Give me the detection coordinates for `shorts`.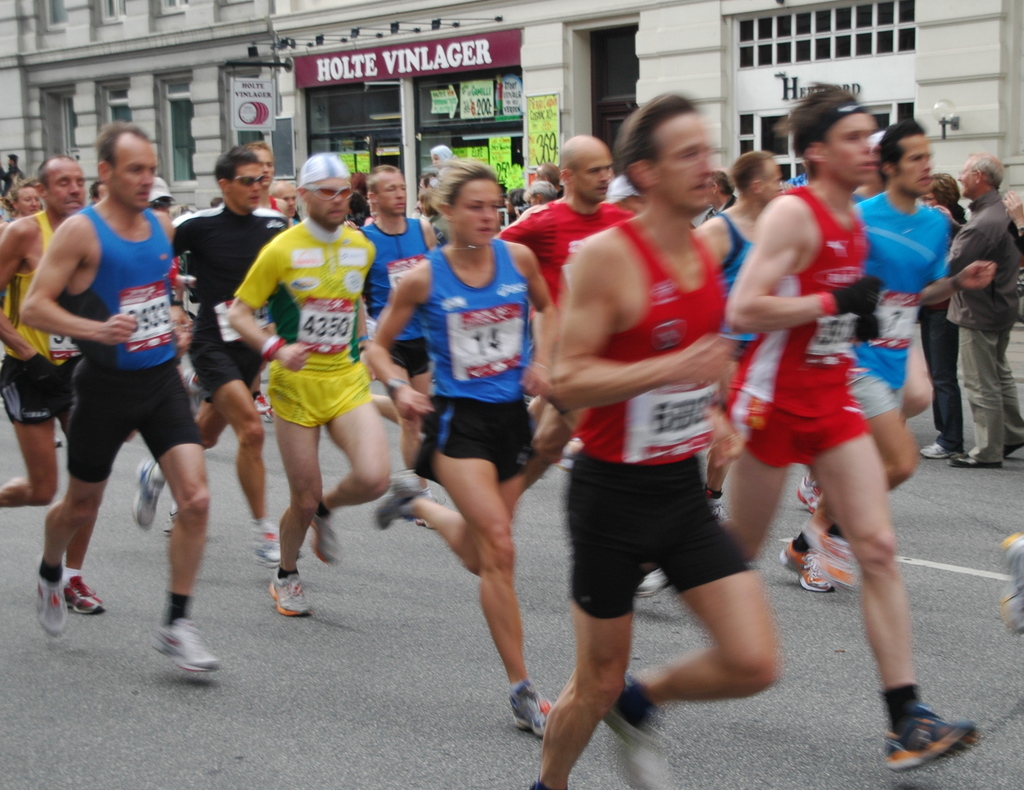
BBox(0, 353, 78, 428).
